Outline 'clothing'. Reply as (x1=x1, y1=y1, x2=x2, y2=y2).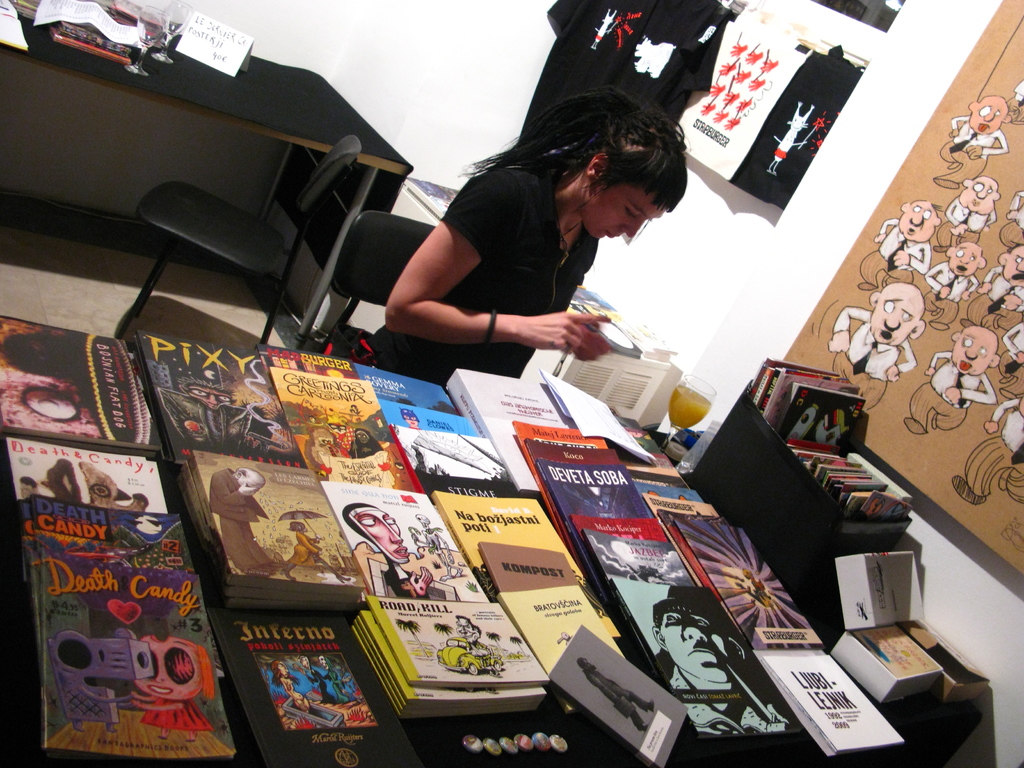
(x1=668, y1=668, x2=794, y2=736).
